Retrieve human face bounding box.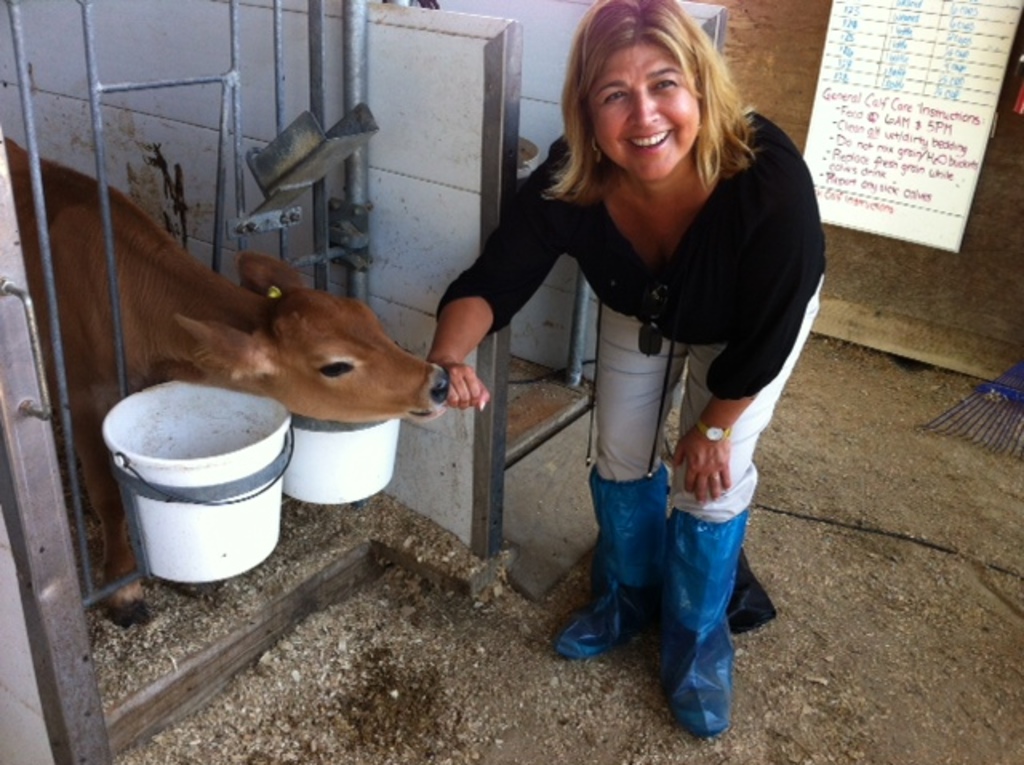
Bounding box: 582/34/706/186.
